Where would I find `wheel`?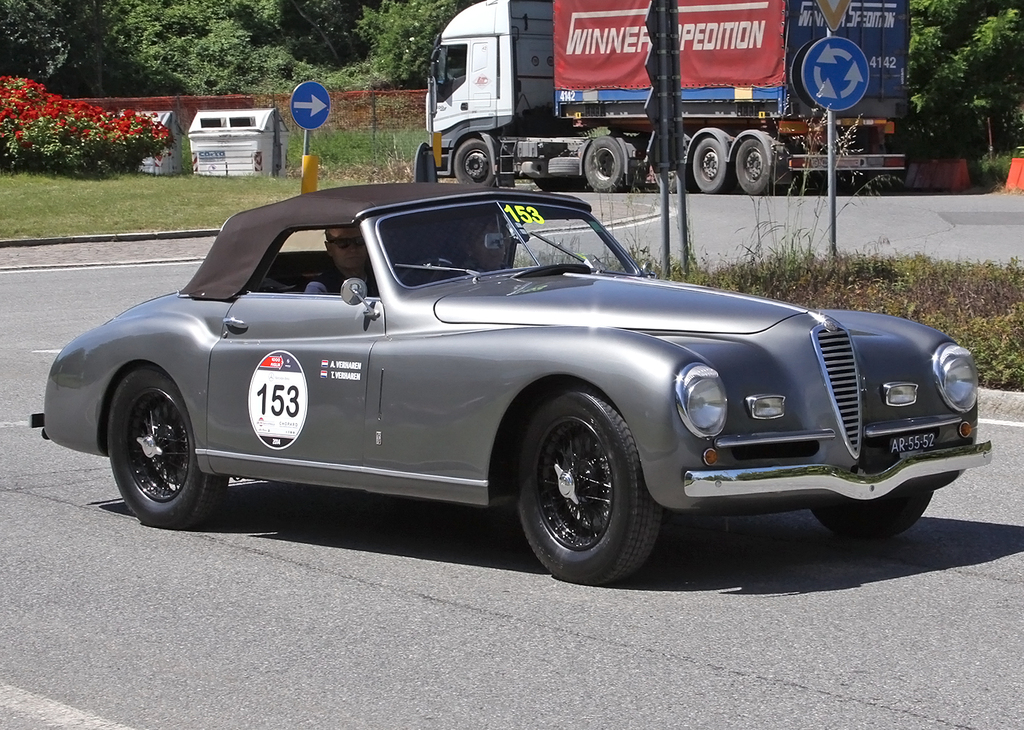
At box(543, 154, 586, 178).
